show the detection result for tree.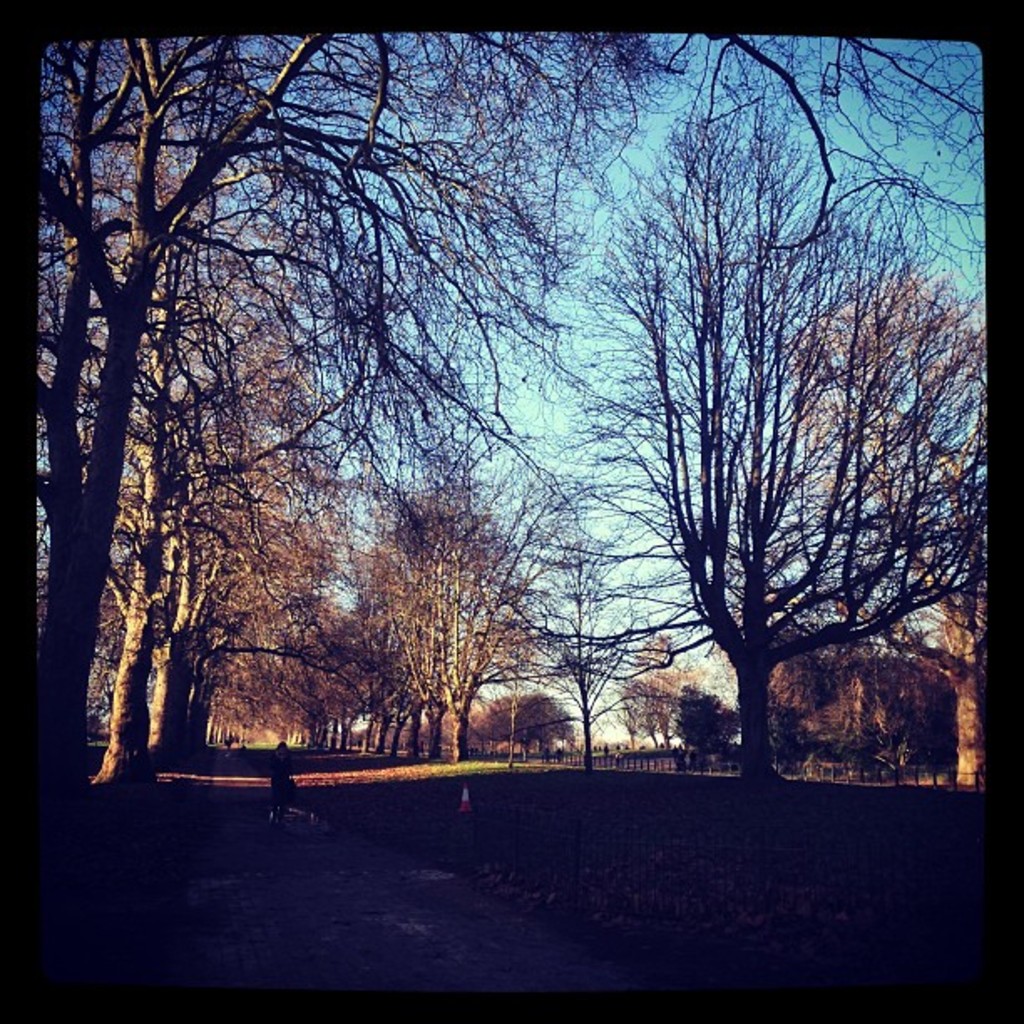
left=617, top=639, right=701, bottom=748.
